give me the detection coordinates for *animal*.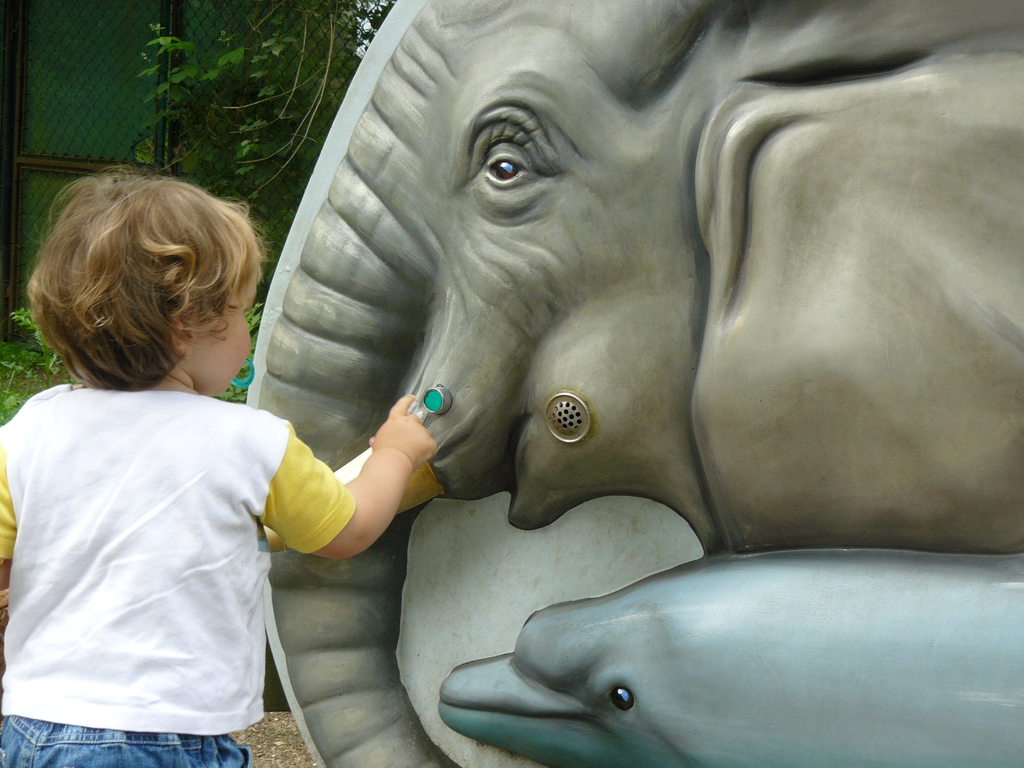
locate(438, 543, 1023, 764).
